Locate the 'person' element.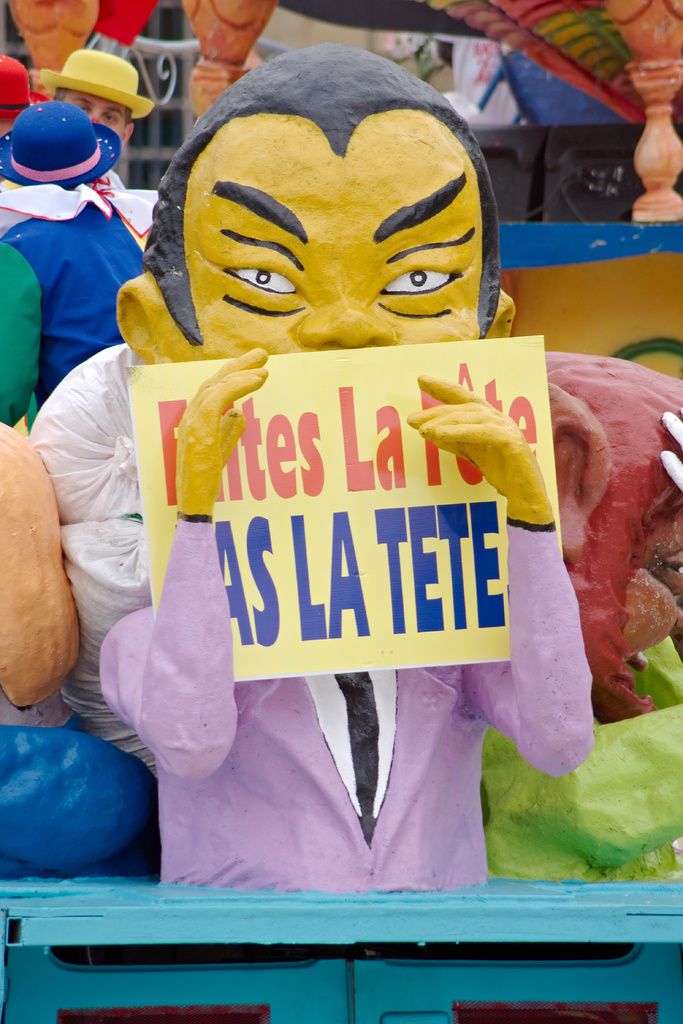
Element bbox: select_region(0, 54, 47, 138).
